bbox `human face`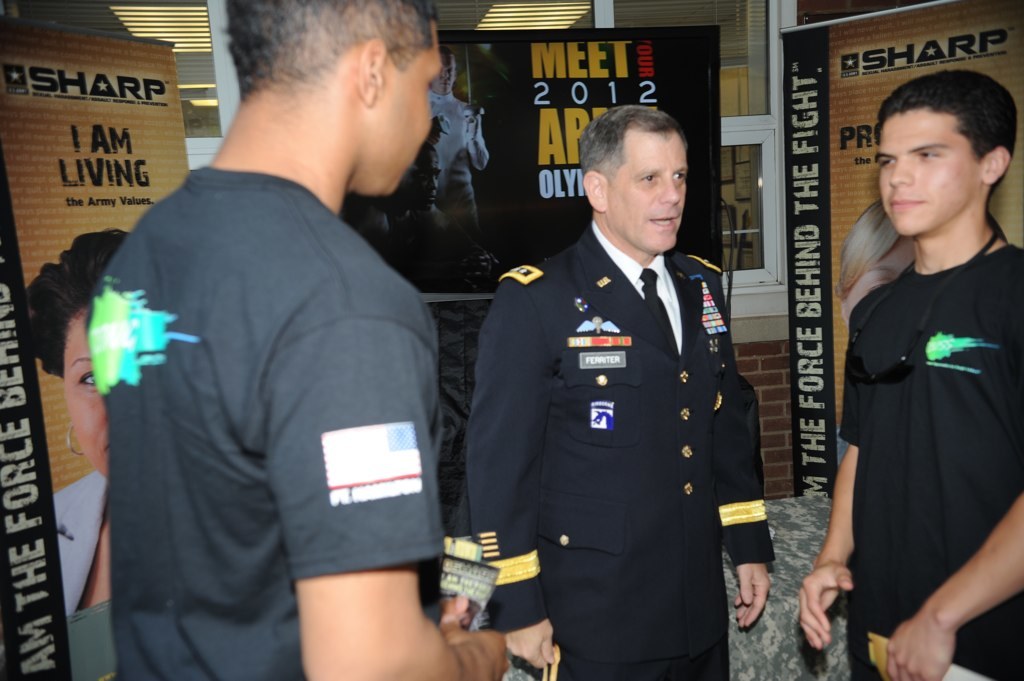
l=378, t=29, r=444, b=191
